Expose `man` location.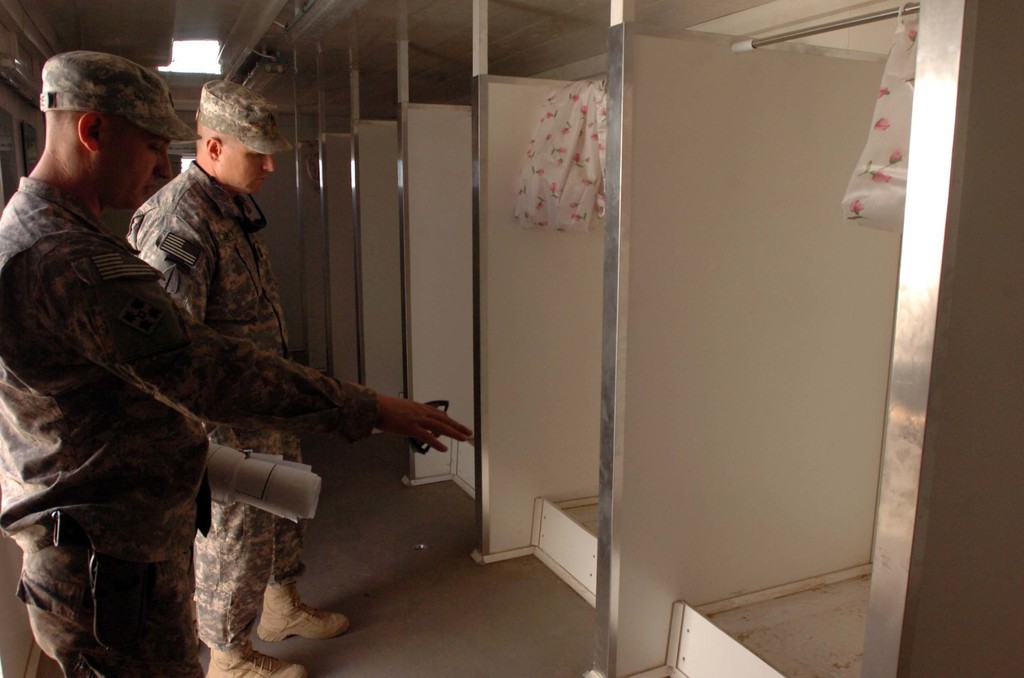
Exposed at <bbox>8, 38, 239, 584</bbox>.
